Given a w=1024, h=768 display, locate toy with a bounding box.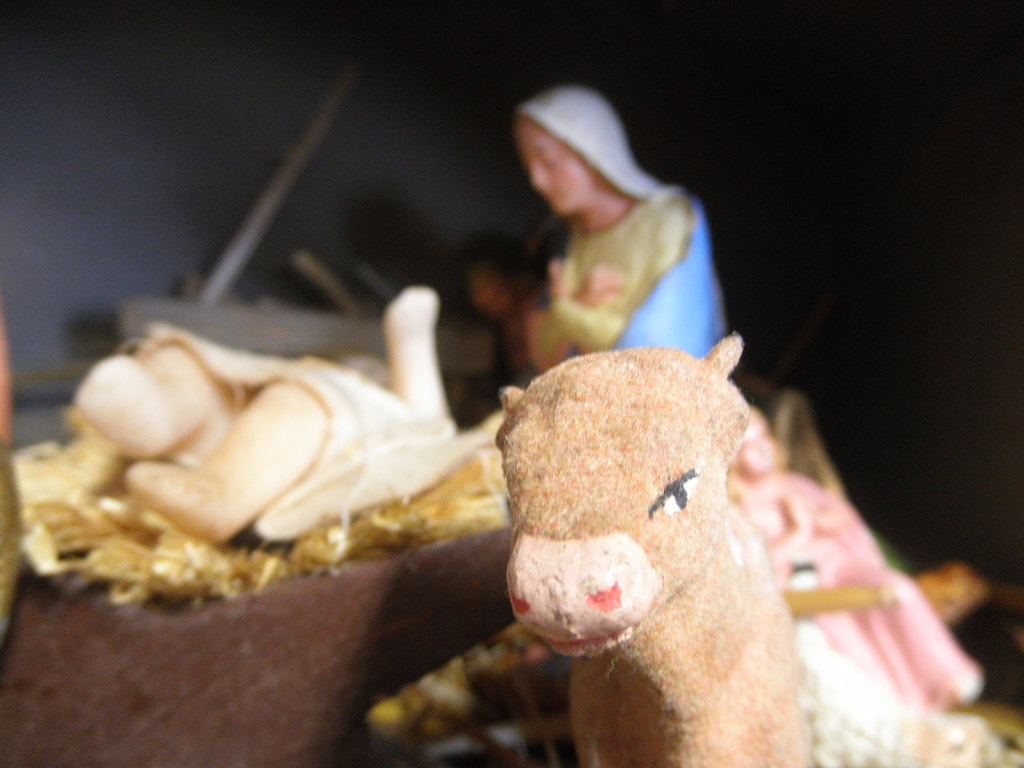
Located: left=479, top=335, right=870, bottom=753.
